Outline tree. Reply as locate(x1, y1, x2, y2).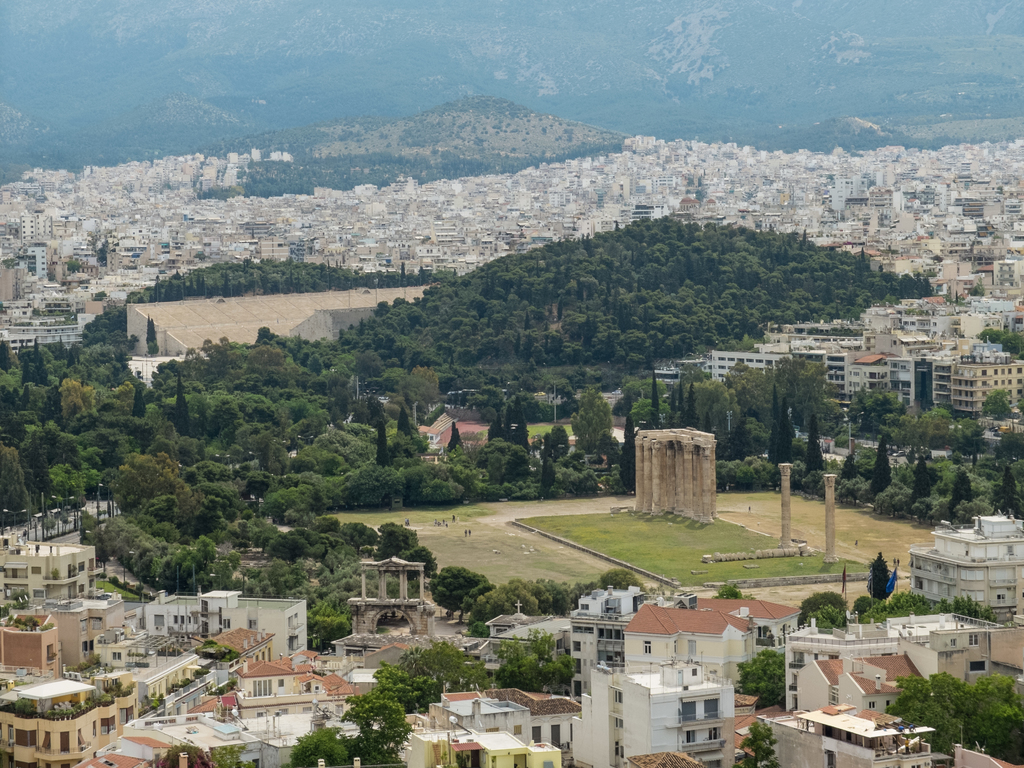
locate(711, 585, 756, 601).
